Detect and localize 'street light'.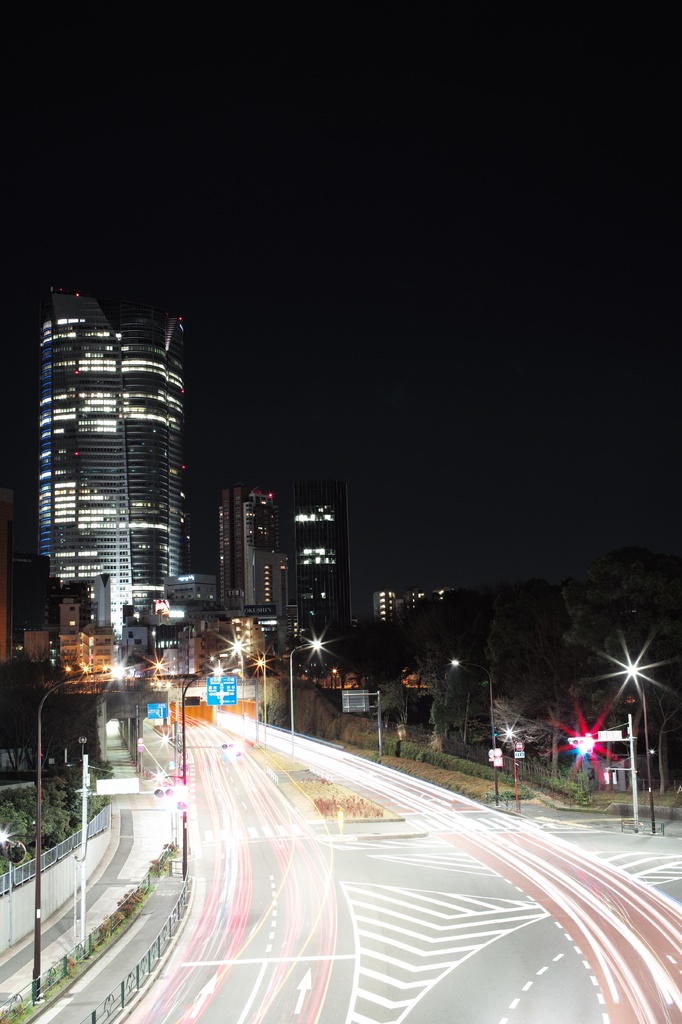
Localized at box=[173, 662, 227, 848].
